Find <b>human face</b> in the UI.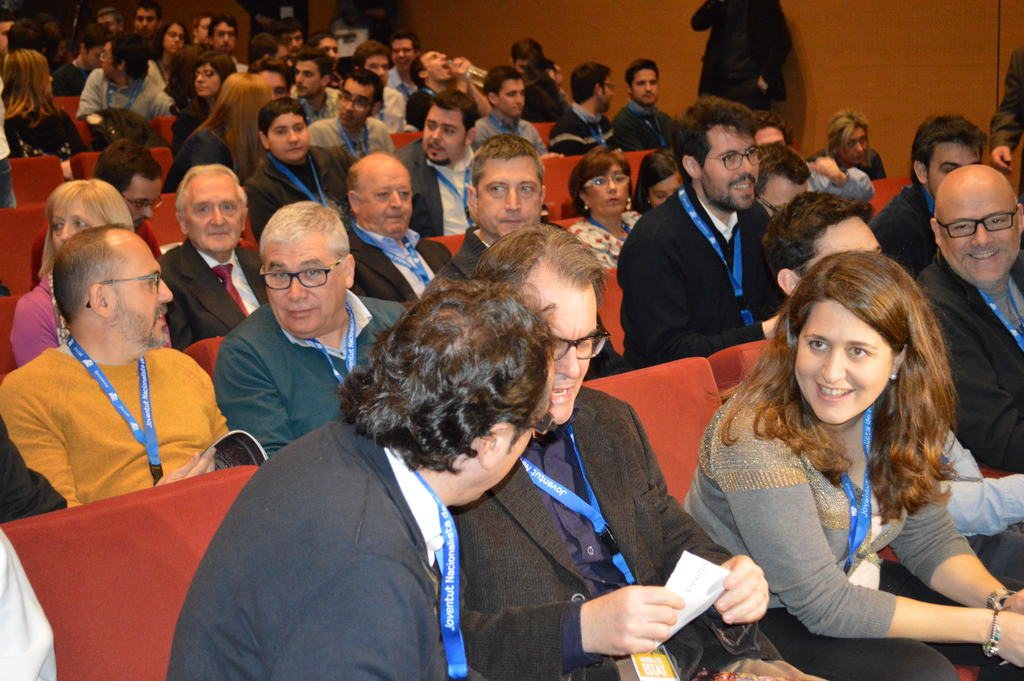
UI element at left=85, top=45, right=98, bottom=68.
